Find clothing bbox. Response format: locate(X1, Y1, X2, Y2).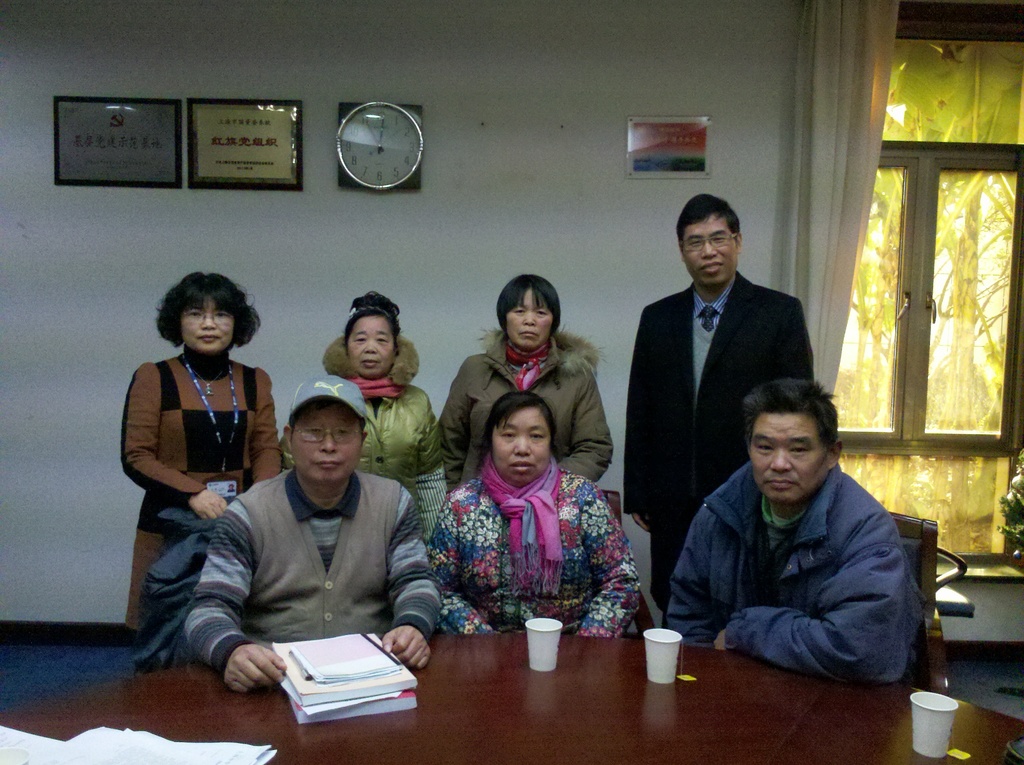
locate(429, 440, 647, 638).
